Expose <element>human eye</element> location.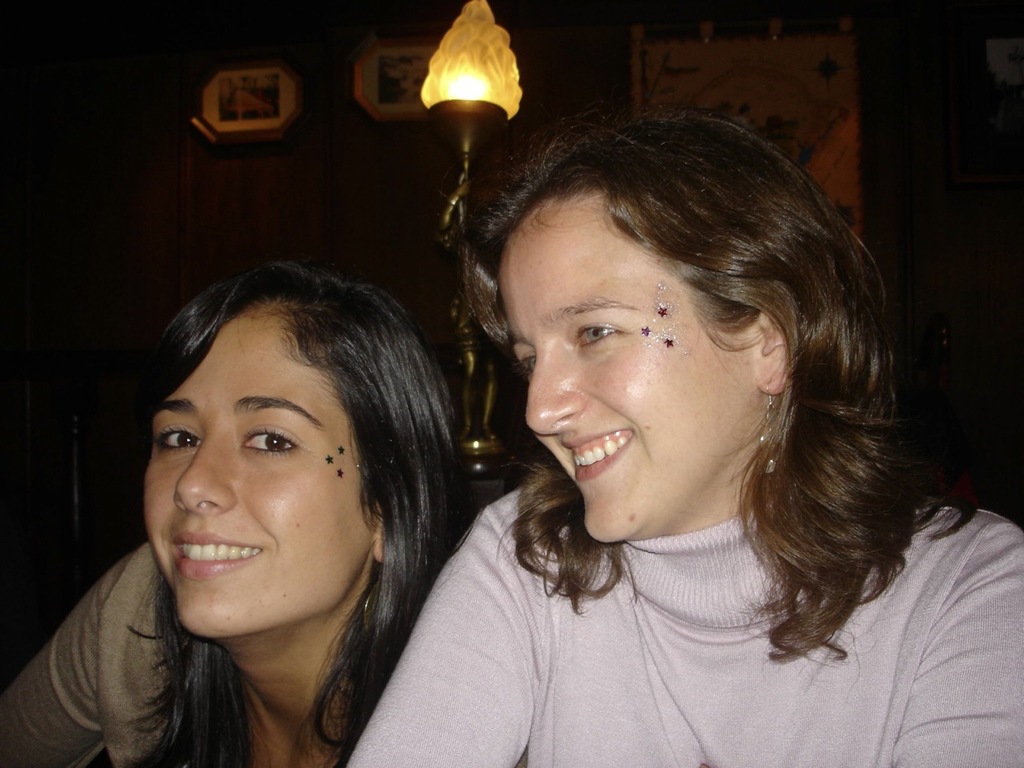
Exposed at bbox(567, 311, 637, 351).
